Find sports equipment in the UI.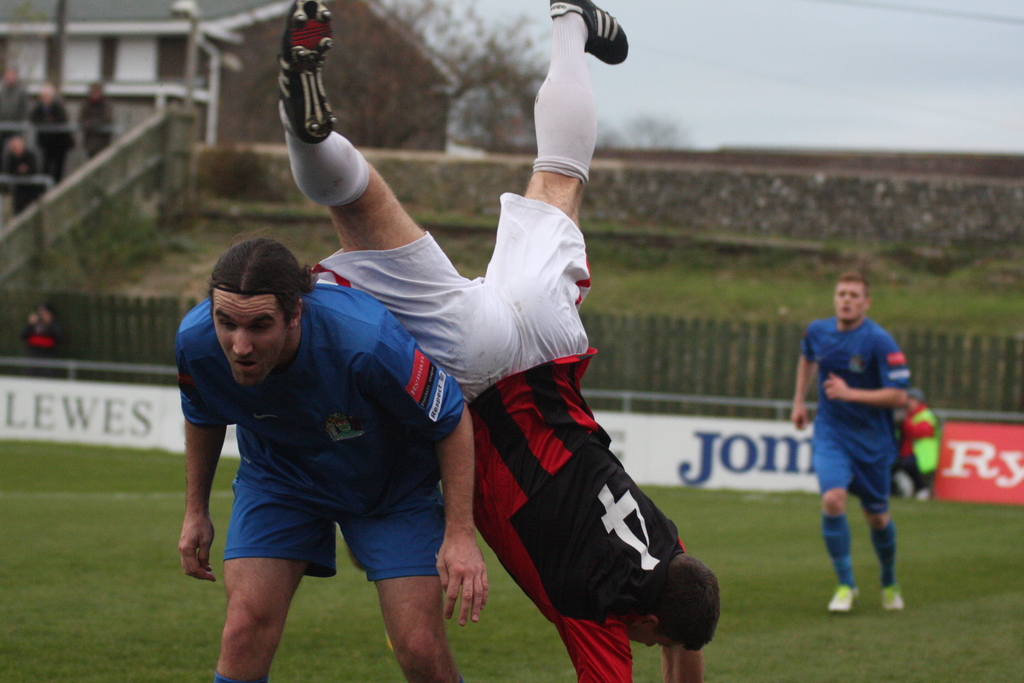
UI element at box=[829, 582, 861, 618].
